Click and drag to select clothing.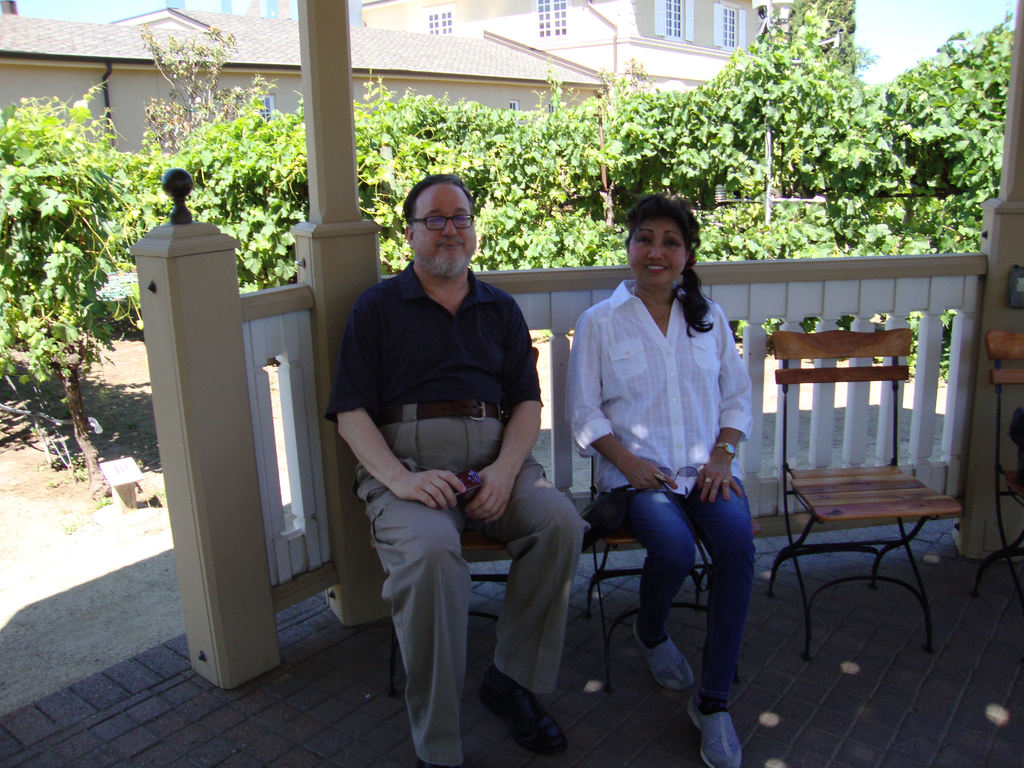
Selection: x1=321 y1=260 x2=591 y2=767.
